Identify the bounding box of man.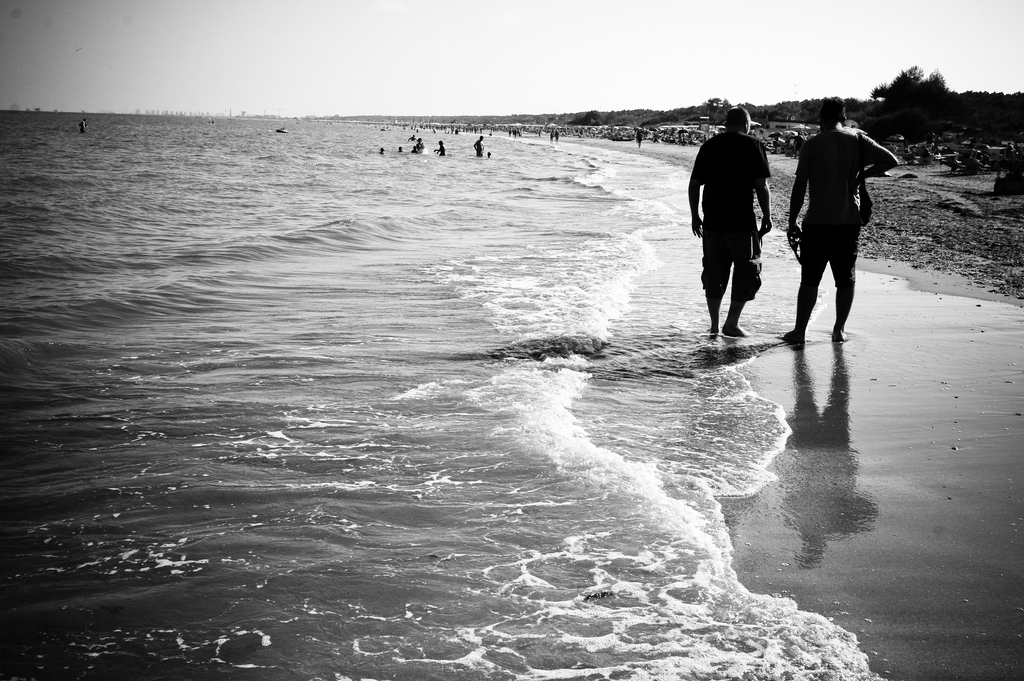
(x1=767, y1=93, x2=901, y2=352).
